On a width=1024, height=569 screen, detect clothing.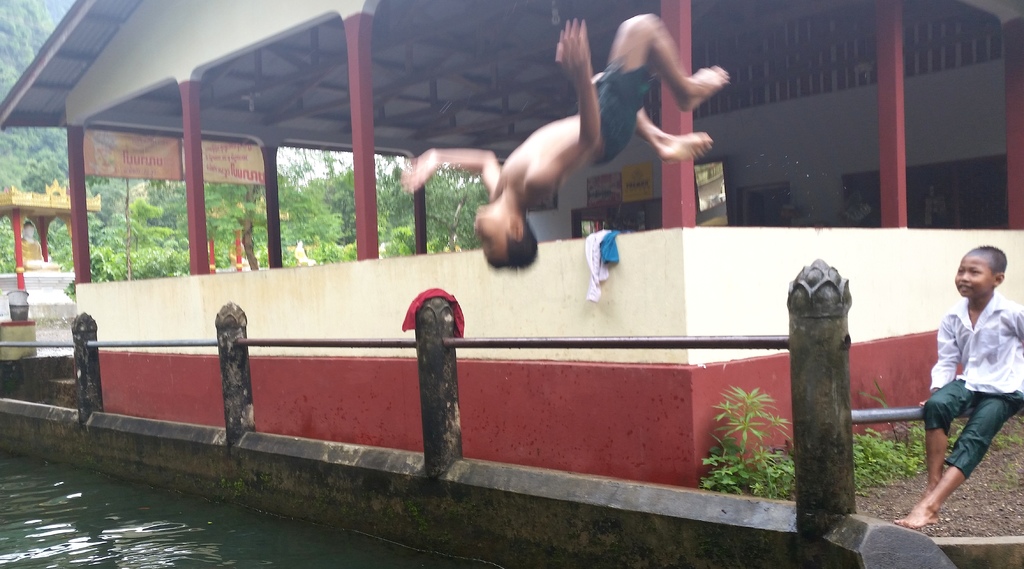
<box>591,58,654,168</box>.
